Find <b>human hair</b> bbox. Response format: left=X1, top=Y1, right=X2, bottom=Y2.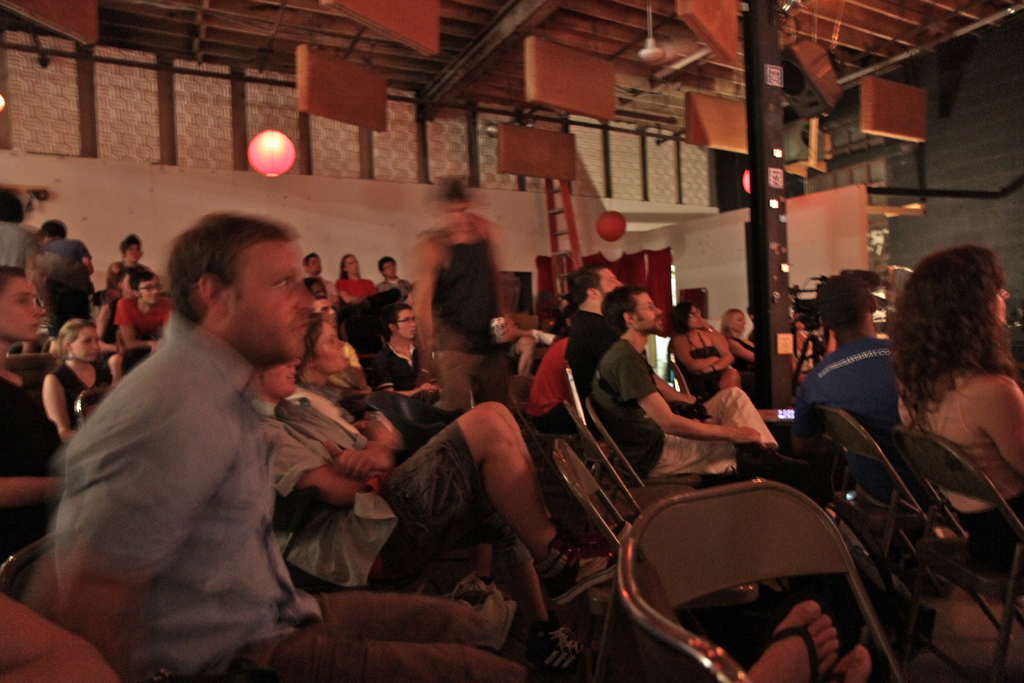
left=305, top=252, right=319, bottom=268.
